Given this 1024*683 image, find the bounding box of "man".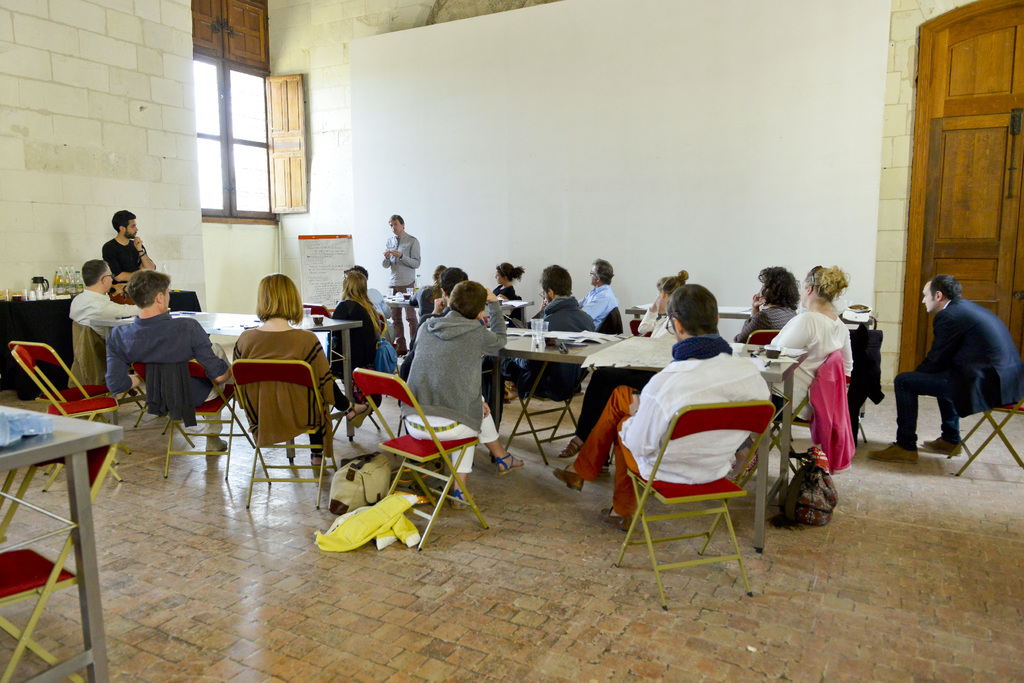
<bbox>382, 215, 424, 359</bbox>.
